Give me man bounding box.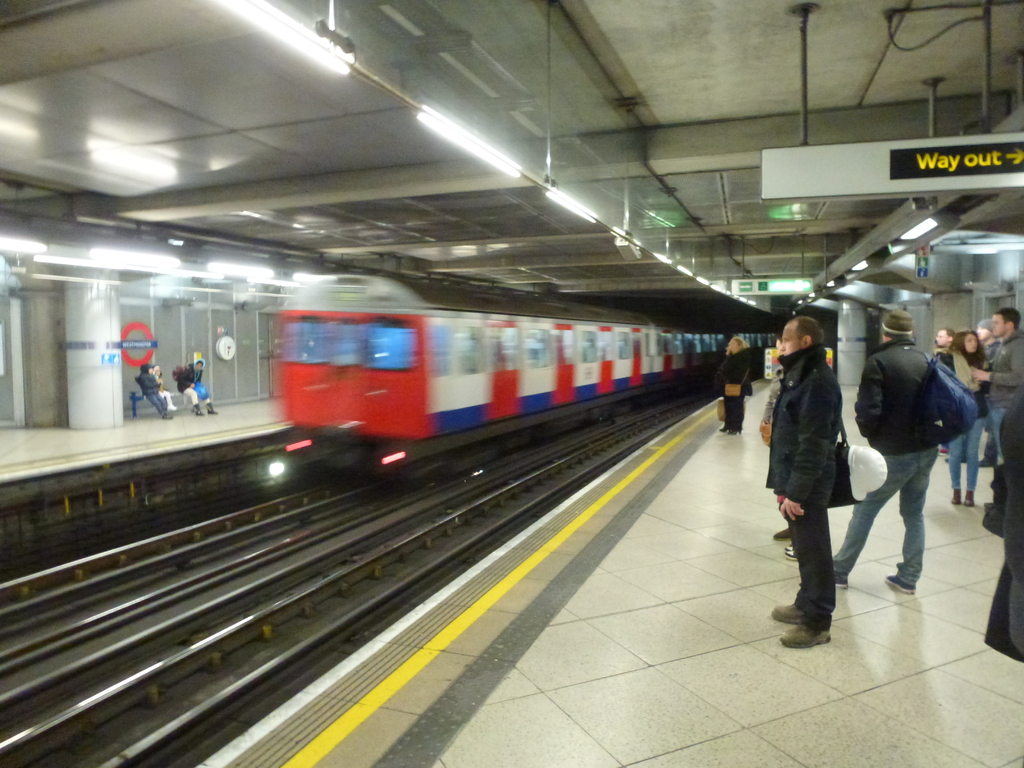
l=176, t=355, r=216, b=419.
